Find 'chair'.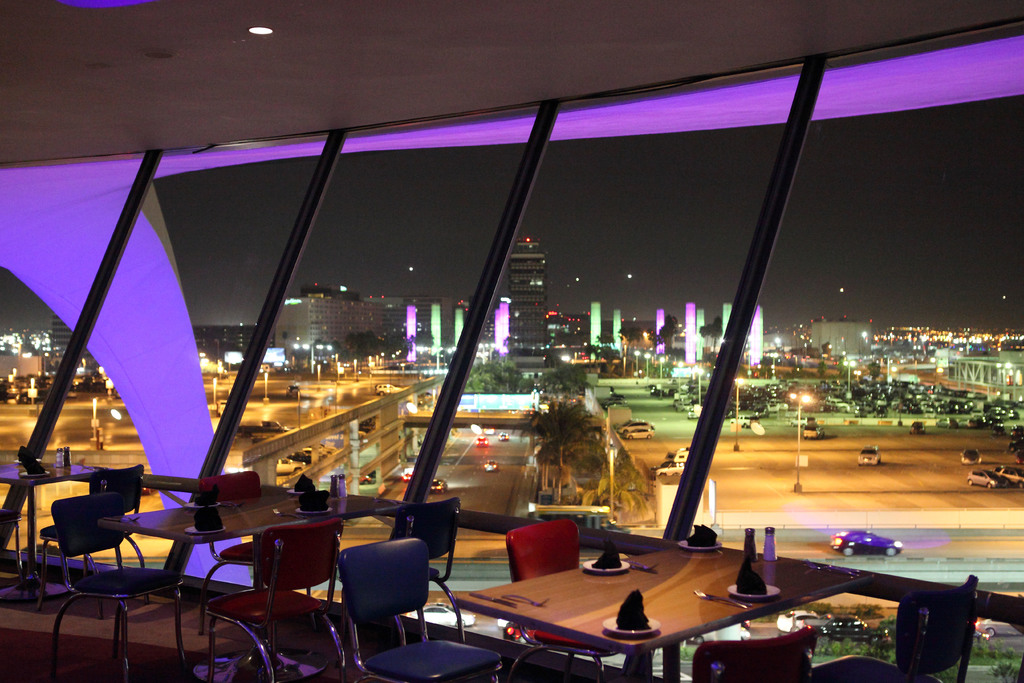
335, 539, 504, 682.
